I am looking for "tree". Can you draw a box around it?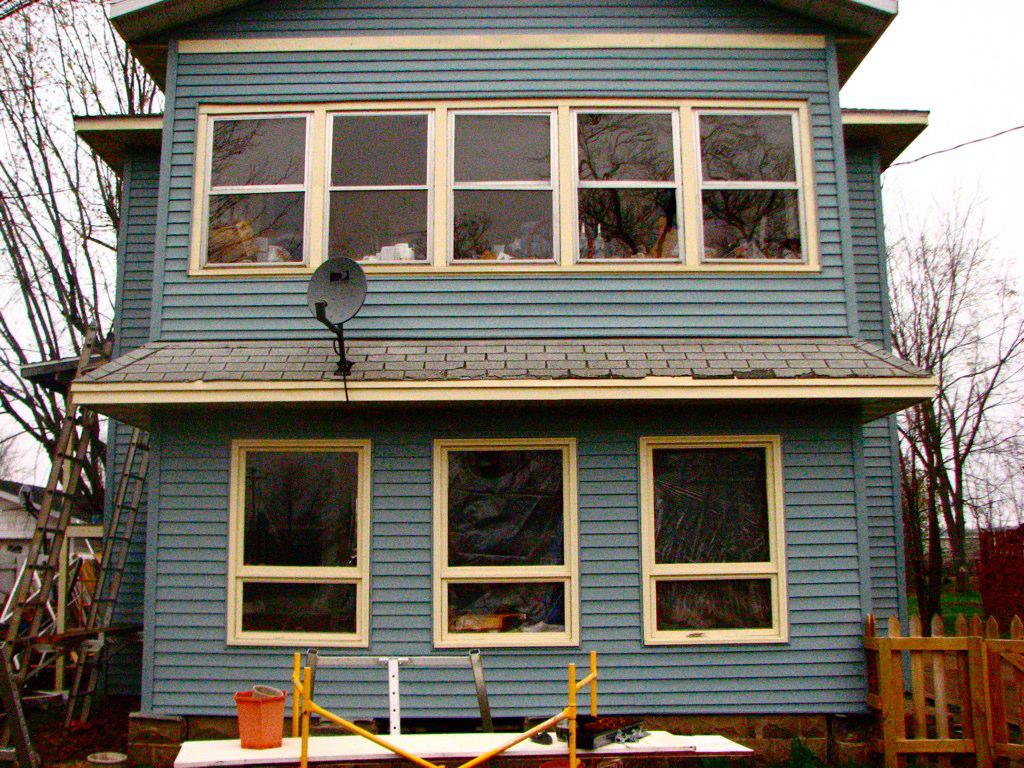
Sure, the bounding box is <region>860, 95, 1023, 669</region>.
